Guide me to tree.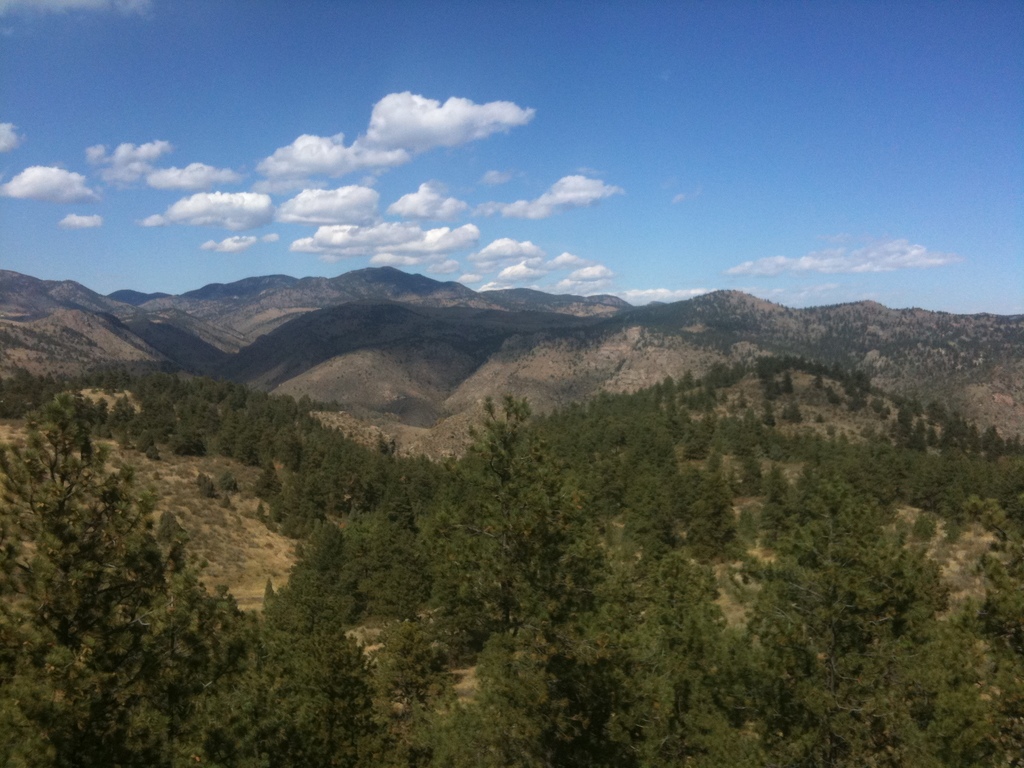
Guidance: box(429, 630, 564, 767).
